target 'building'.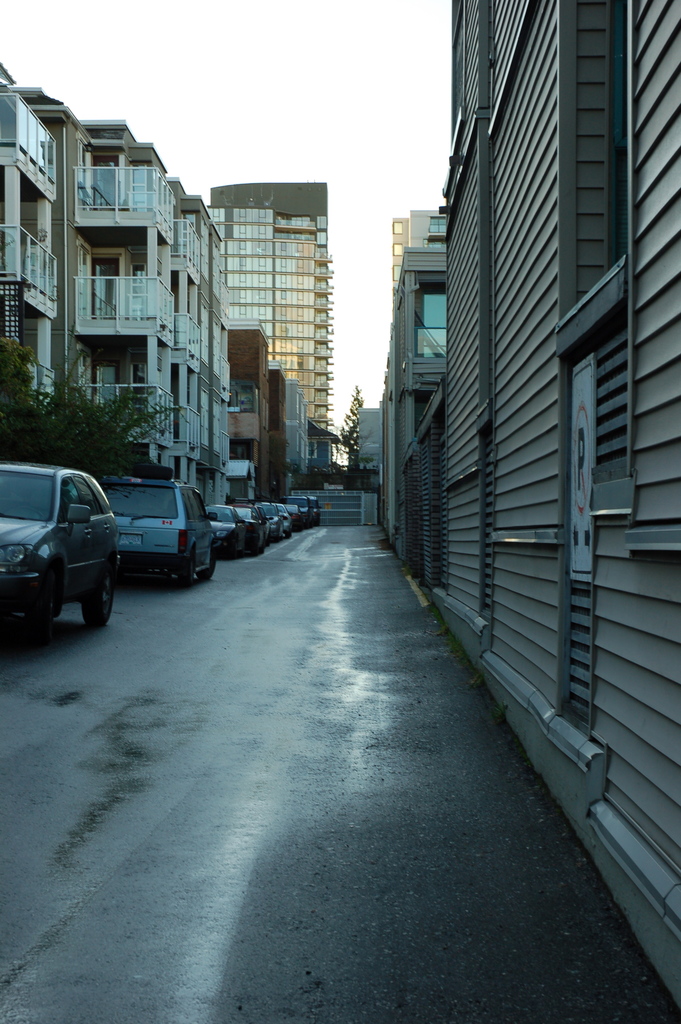
Target region: pyautogui.locateOnScreen(0, 68, 331, 536).
